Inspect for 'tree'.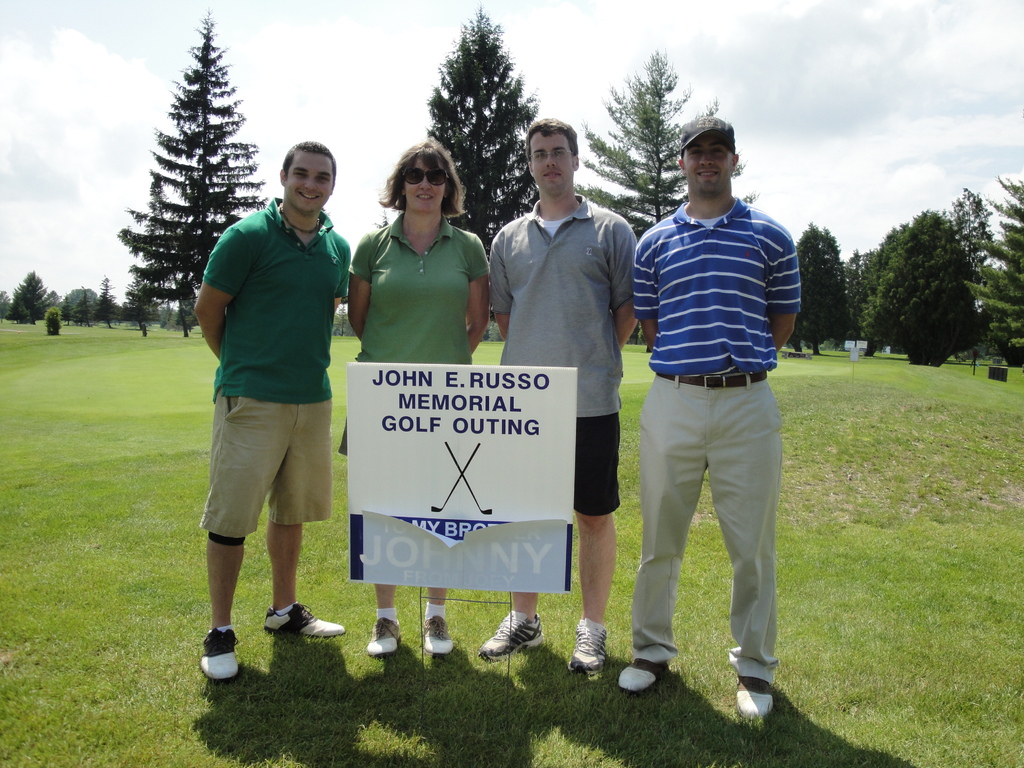
Inspection: [x1=420, y1=13, x2=554, y2=253].
